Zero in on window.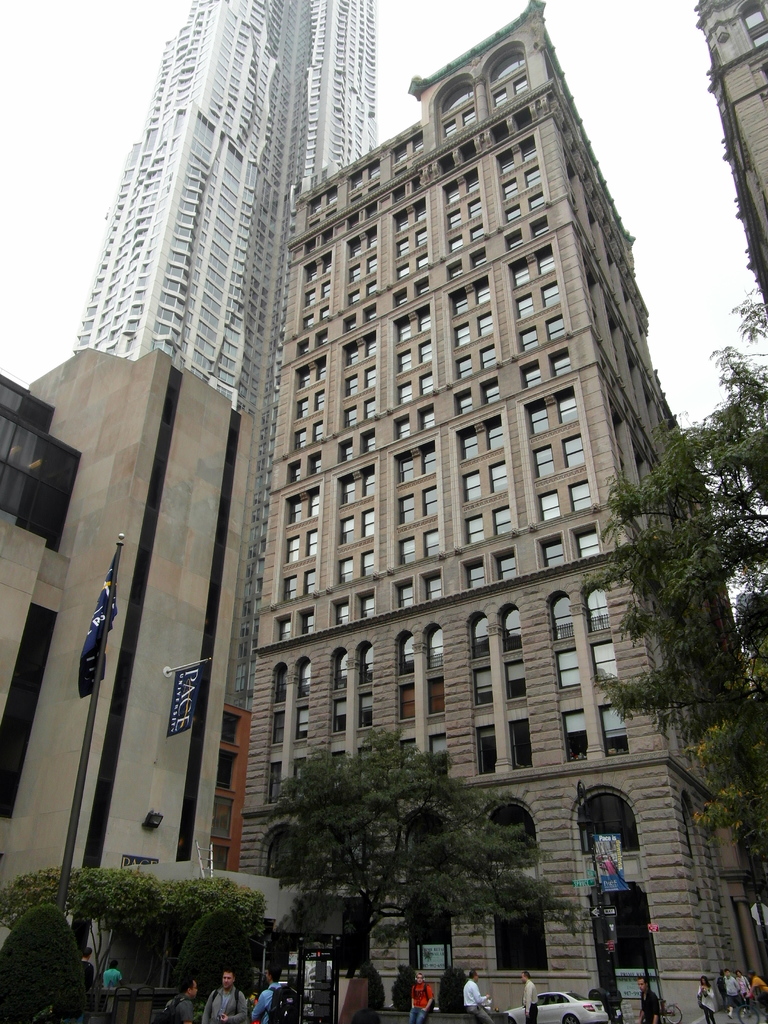
Zeroed in: (563, 436, 584, 471).
